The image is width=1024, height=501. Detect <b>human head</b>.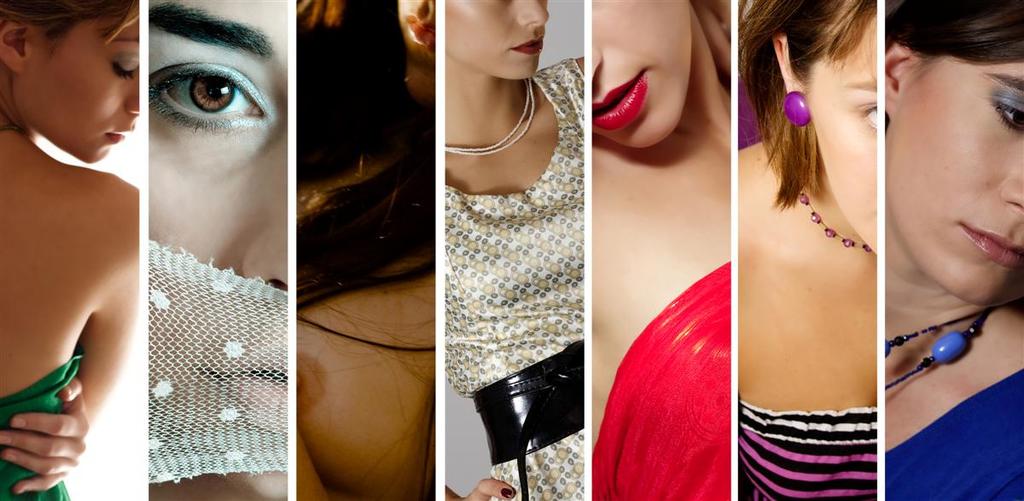
Detection: detection(7, 8, 140, 160).
